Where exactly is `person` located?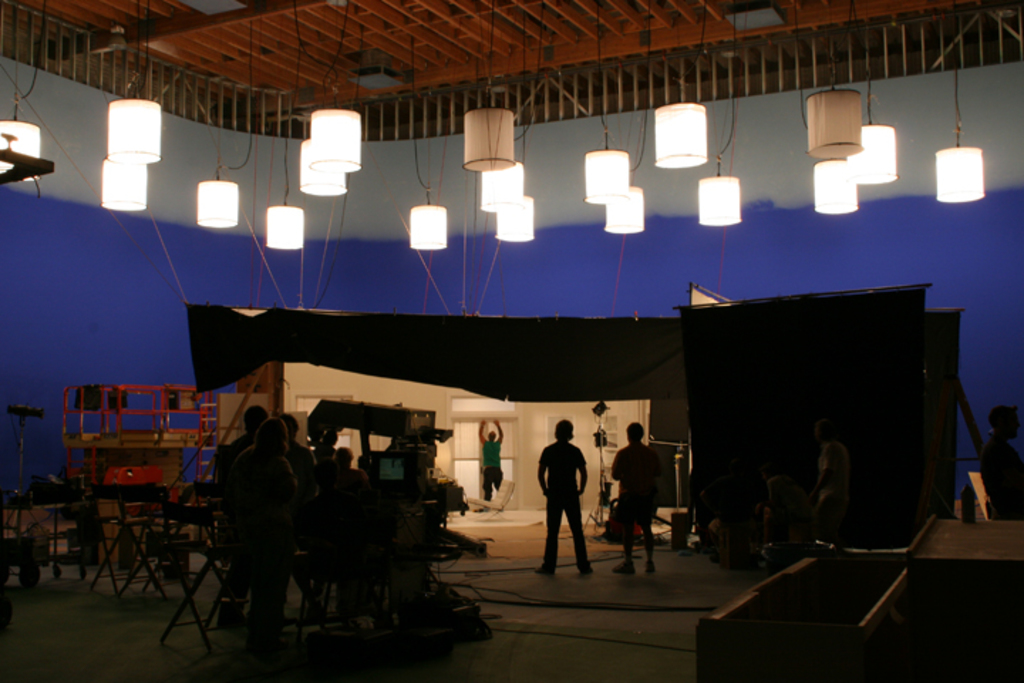
Its bounding box is [x1=528, y1=420, x2=597, y2=576].
